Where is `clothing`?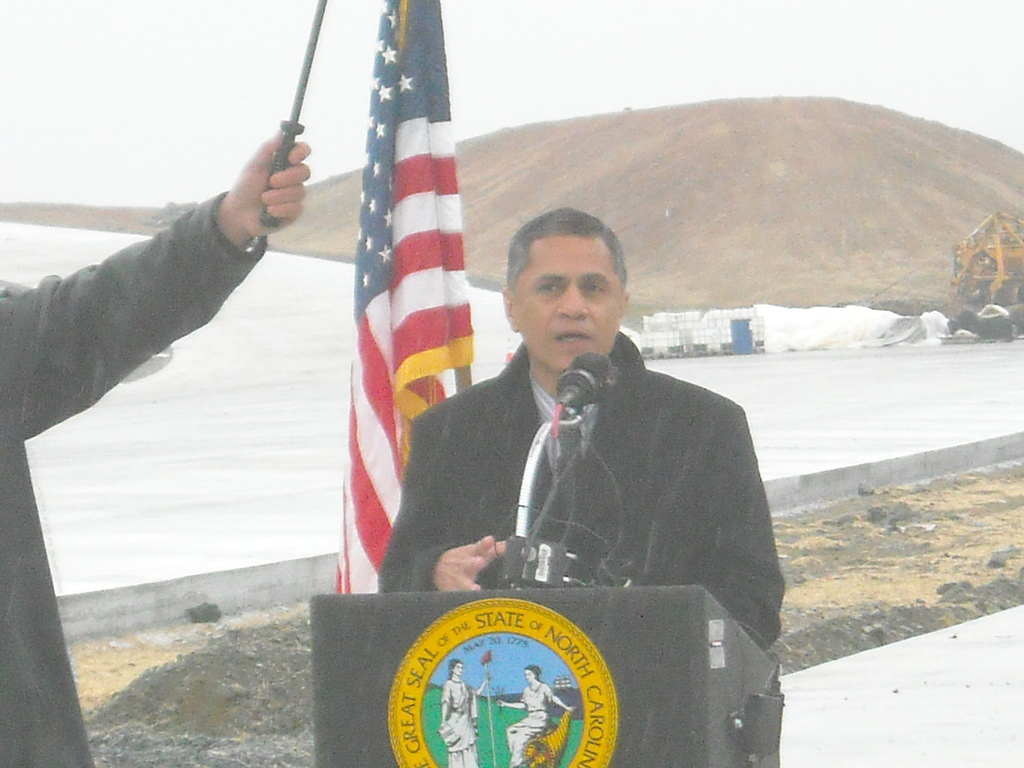
region(391, 283, 774, 644).
